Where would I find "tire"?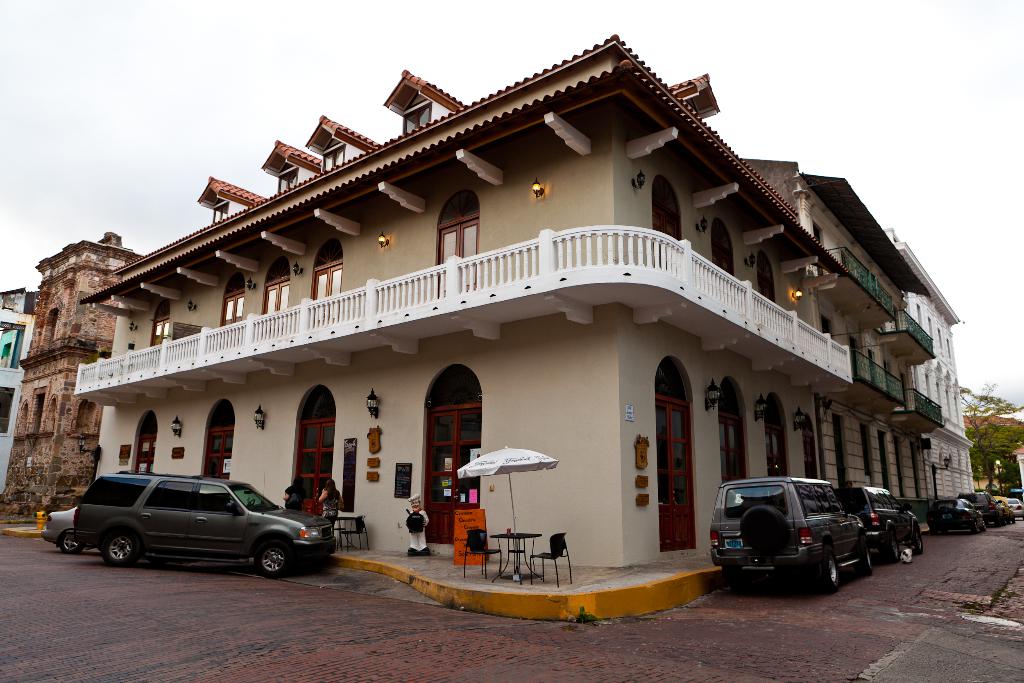
At box=[890, 537, 903, 559].
